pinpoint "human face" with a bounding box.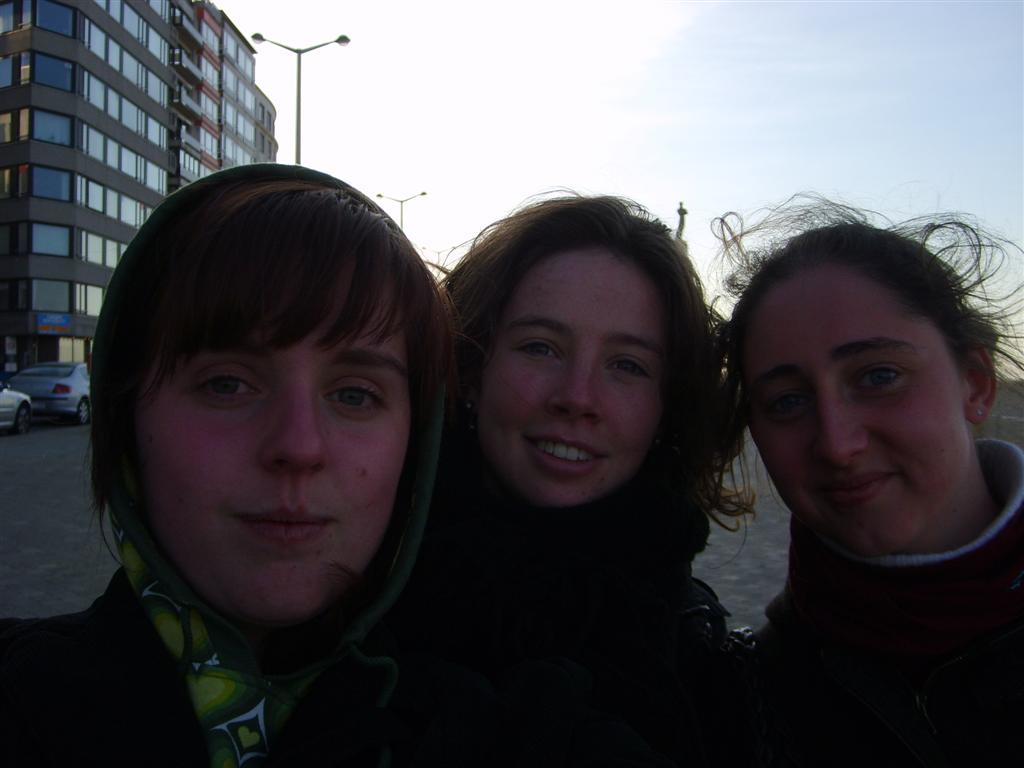
<bbox>746, 263, 974, 548</bbox>.
